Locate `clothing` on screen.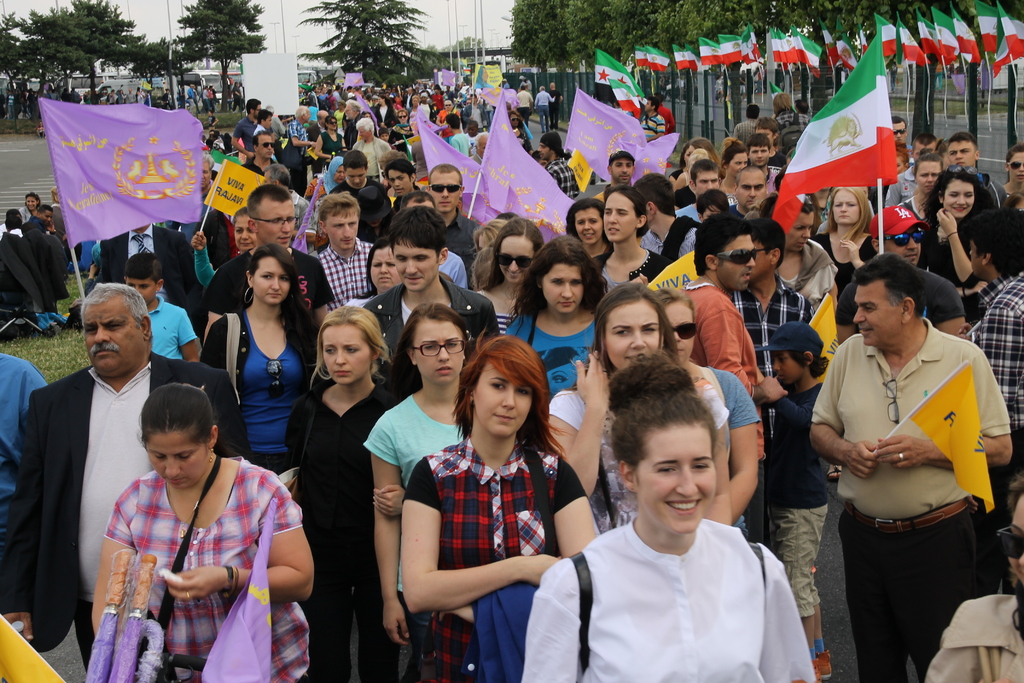
On screen at 0 353 50 572.
